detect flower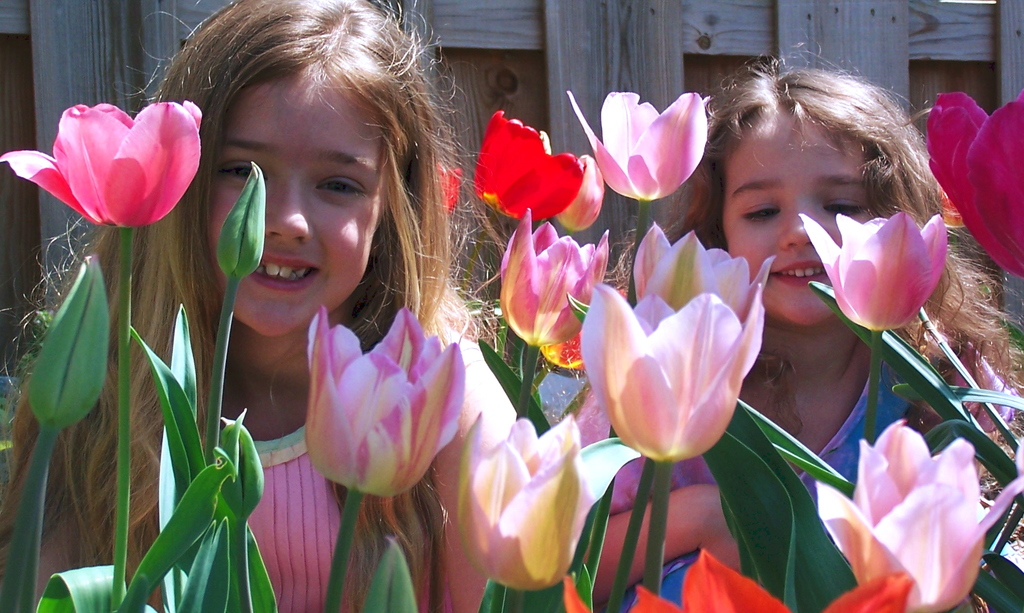
796 209 950 332
